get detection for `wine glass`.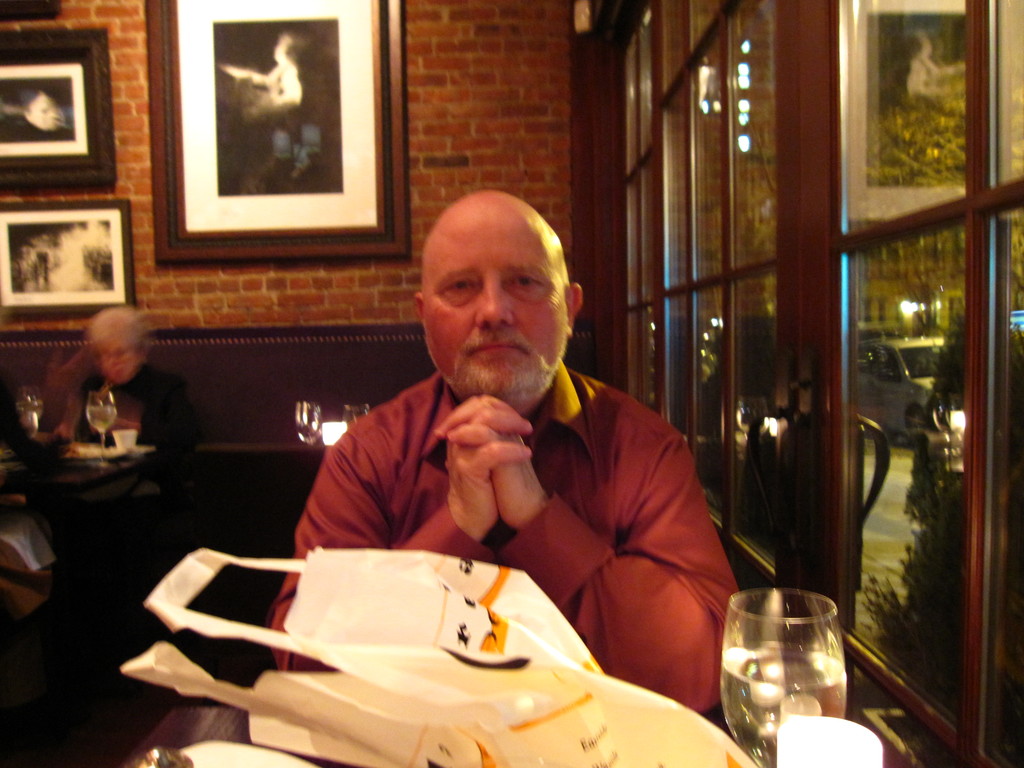
Detection: (left=84, top=387, right=115, bottom=445).
